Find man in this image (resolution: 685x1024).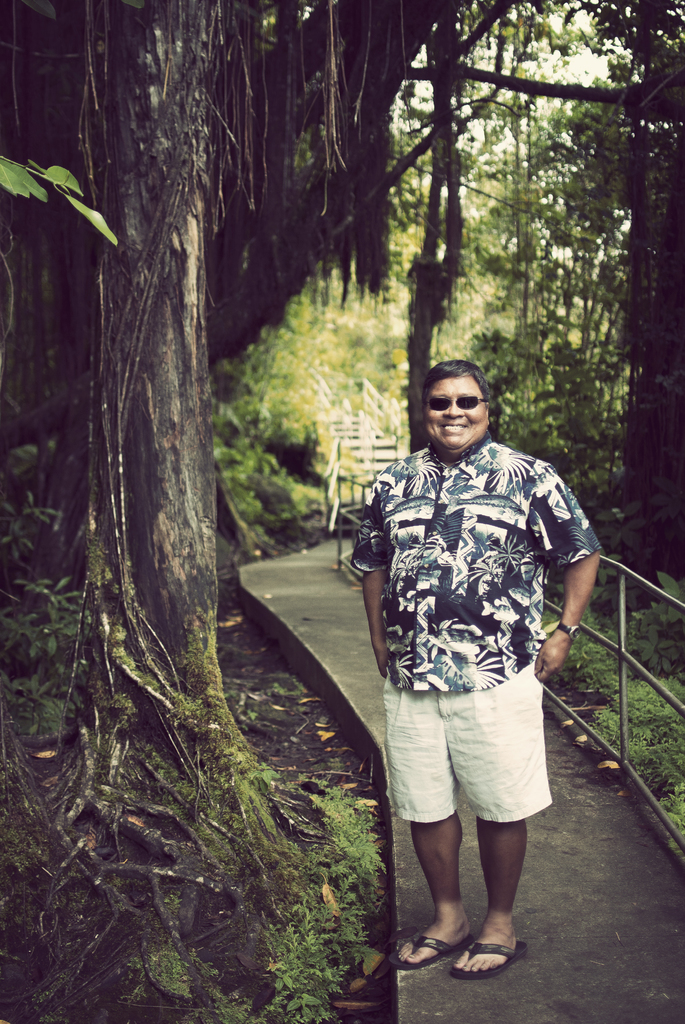
(359, 339, 597, 972).
